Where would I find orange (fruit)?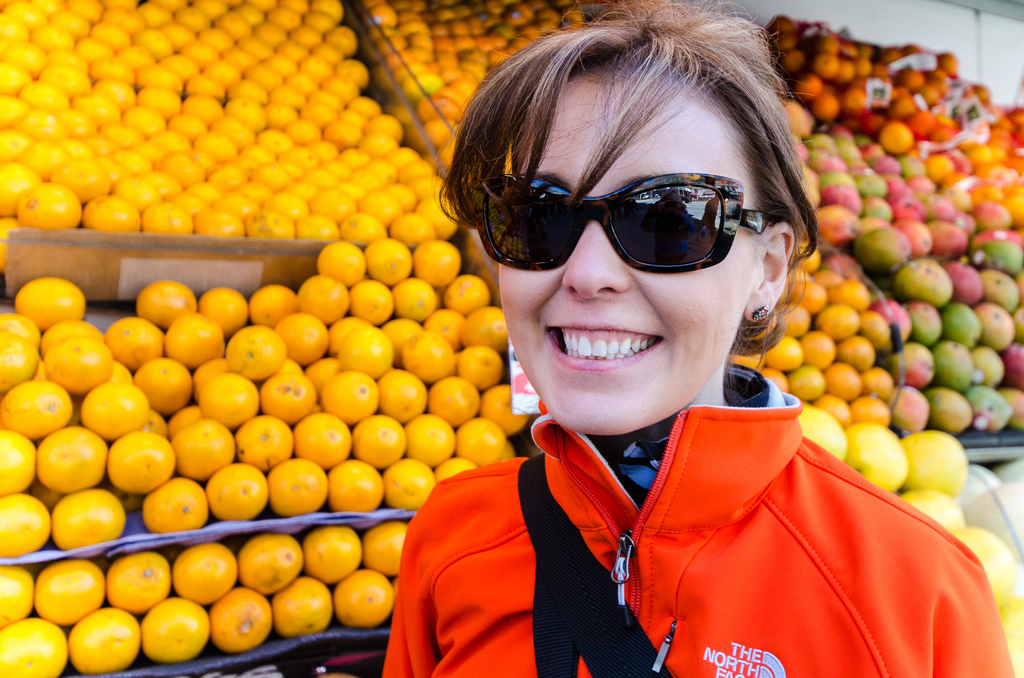
At (x1=803, y1=332, x2=841, y2=361).
